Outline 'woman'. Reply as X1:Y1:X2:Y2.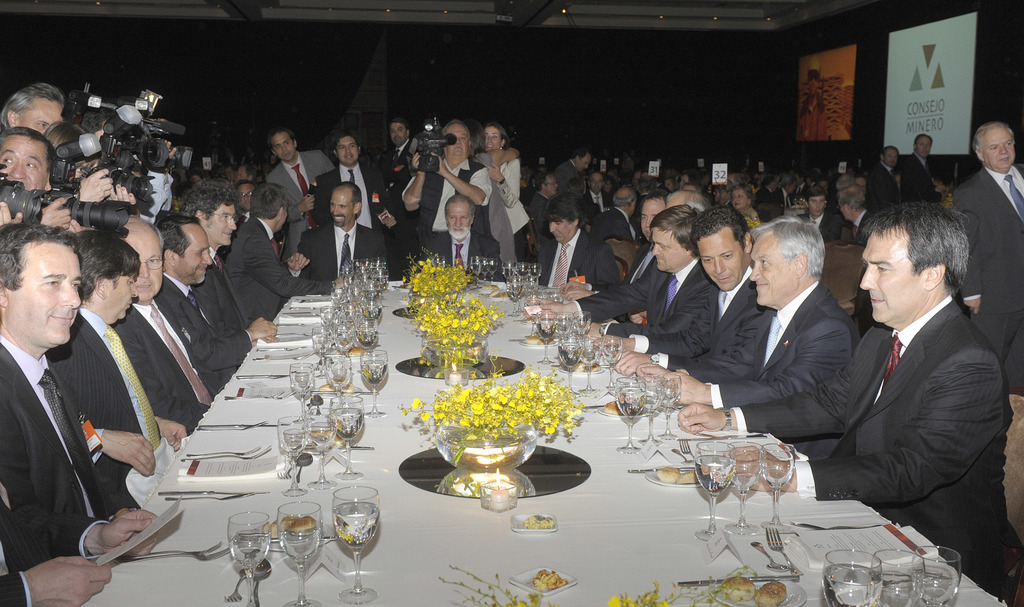
727:184:764:234.
